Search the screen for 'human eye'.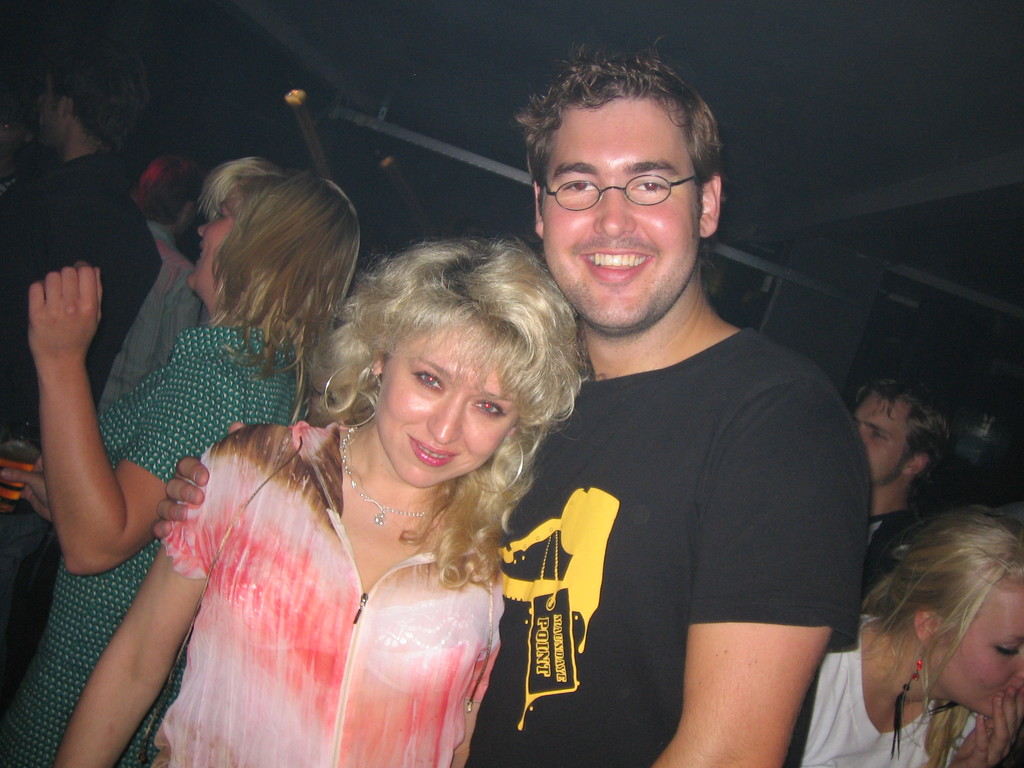
Found at [628, 175, 675, 199].
